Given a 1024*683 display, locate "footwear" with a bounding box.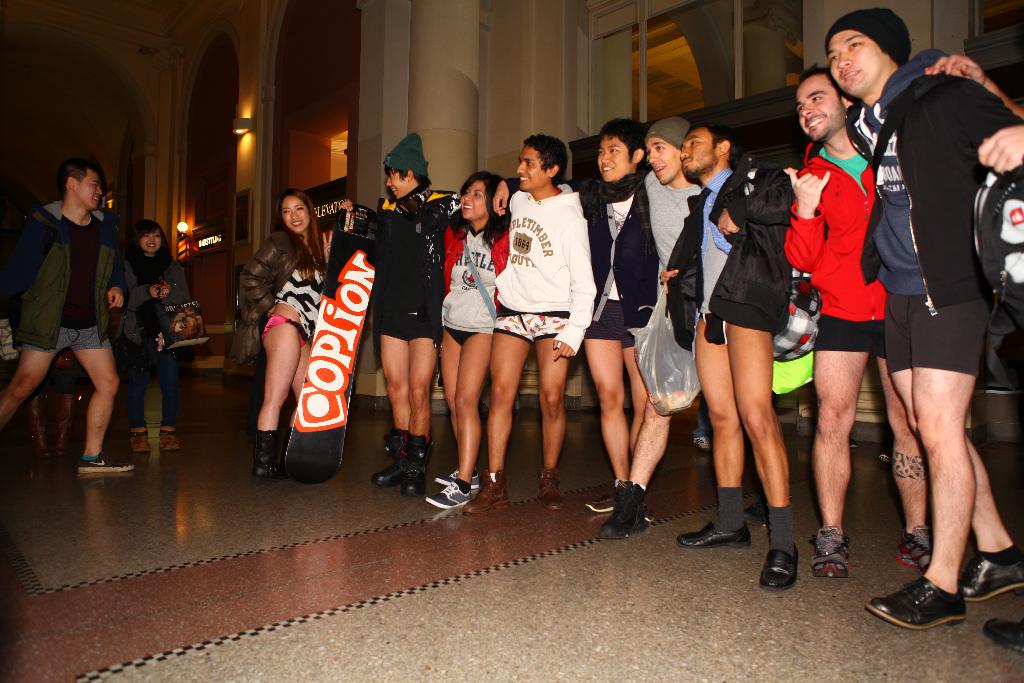
Located: Rect(598, 479, 647, 540).
